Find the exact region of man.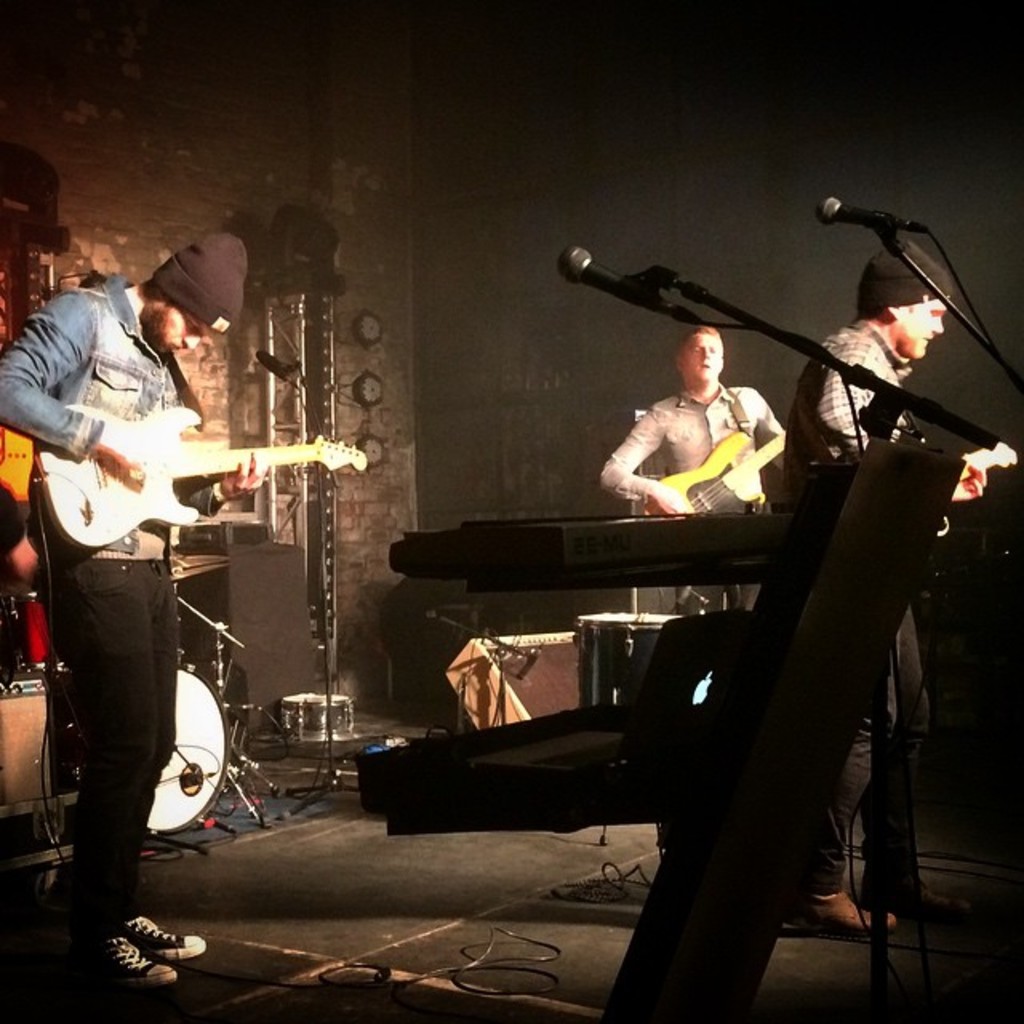
Exact region: {"x1": 11, "y1": 234, "x2": 299, "y2": 941}.
